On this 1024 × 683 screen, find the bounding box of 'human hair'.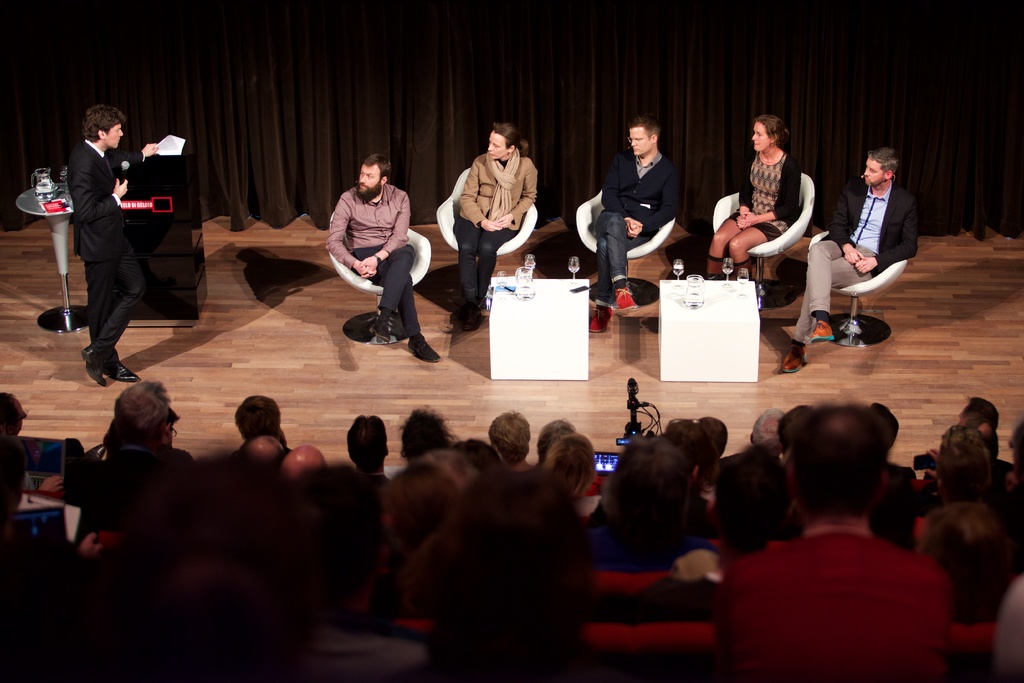
Bounding box: detection(362, 152, 391, 182).
